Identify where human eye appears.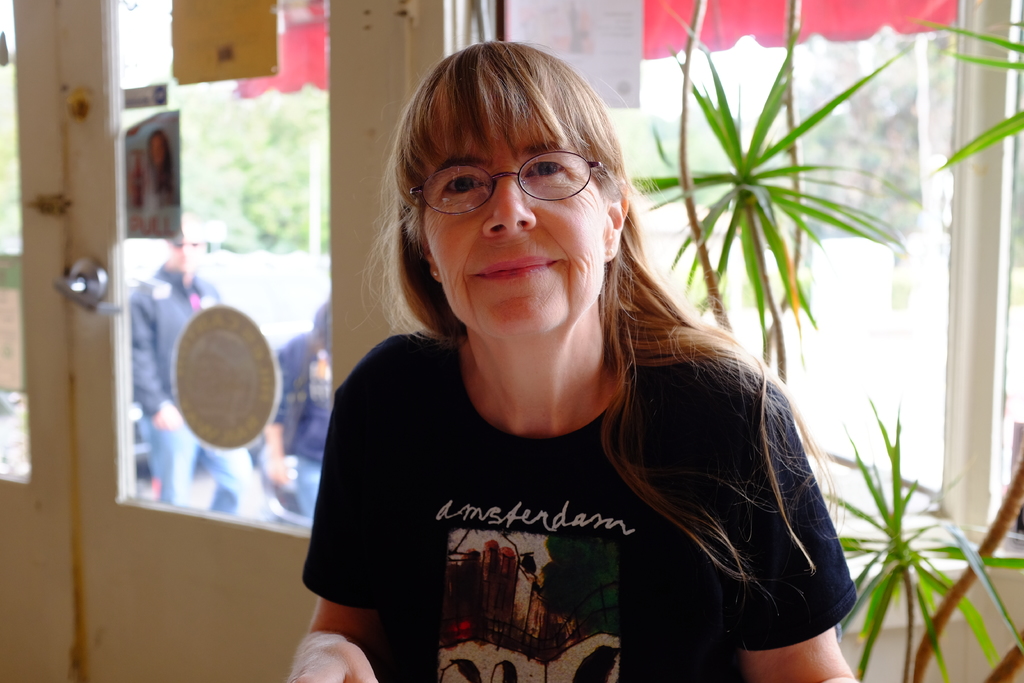
Appears at [x1=522, y1=158, x2=568, y2=181].
